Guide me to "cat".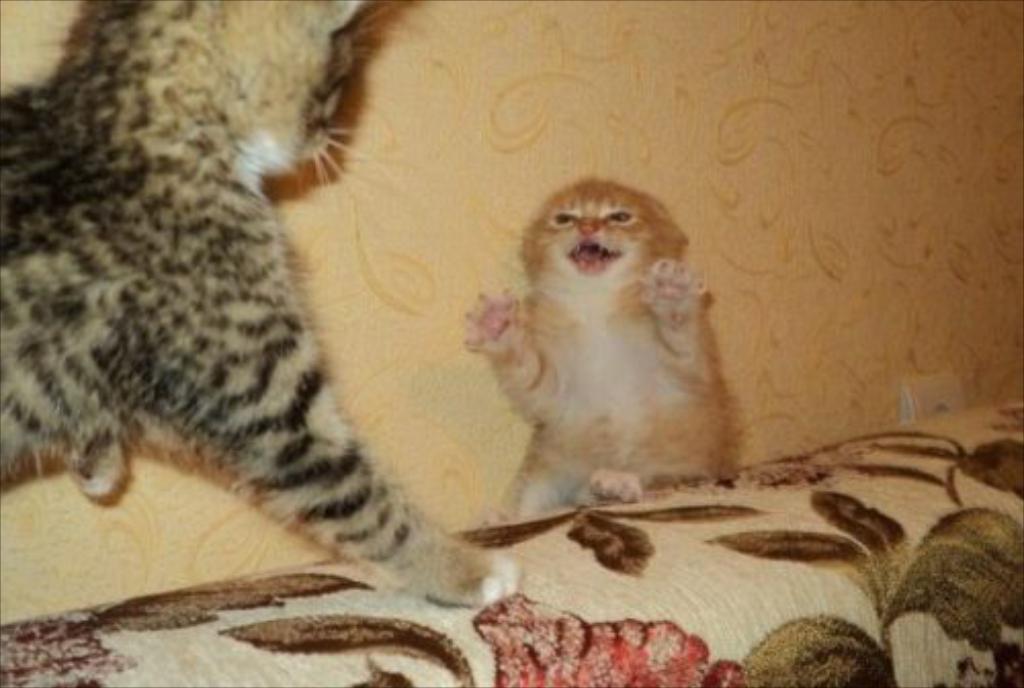
Guidance: [465,178,752,524].
